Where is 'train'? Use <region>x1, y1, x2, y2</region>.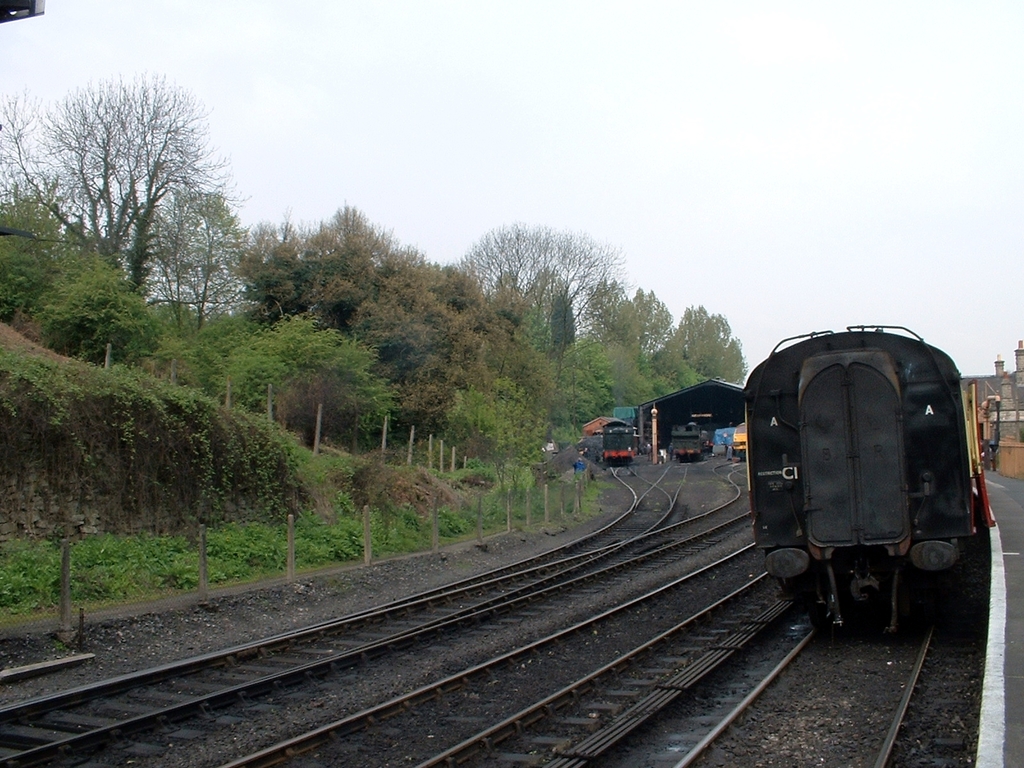
<region>734, 324, 993, 637</region>.
